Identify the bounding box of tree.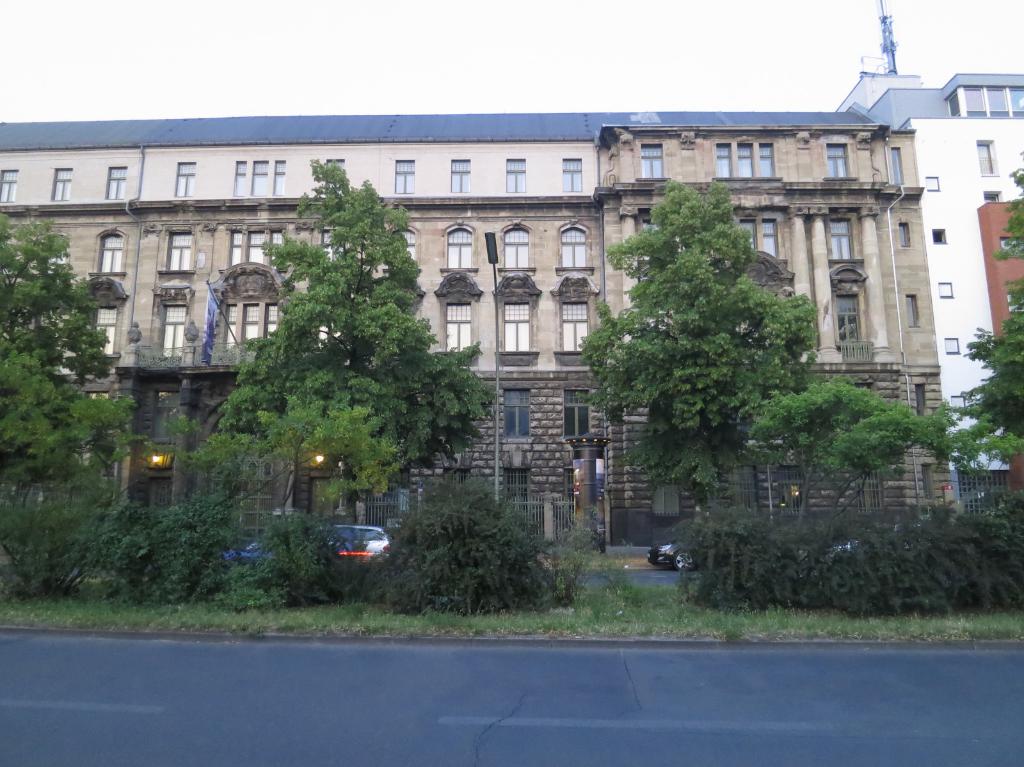
214 157 358 500.
